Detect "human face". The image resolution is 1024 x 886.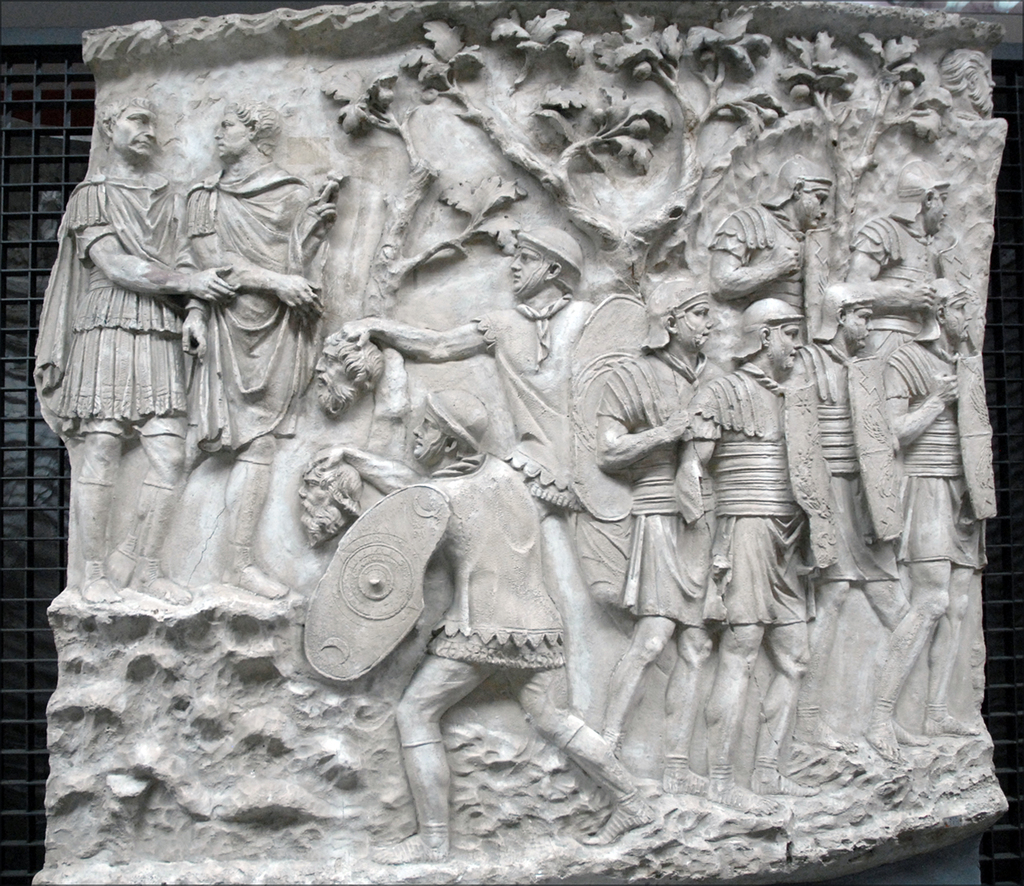
select_region(679, 298, 720, 350).
